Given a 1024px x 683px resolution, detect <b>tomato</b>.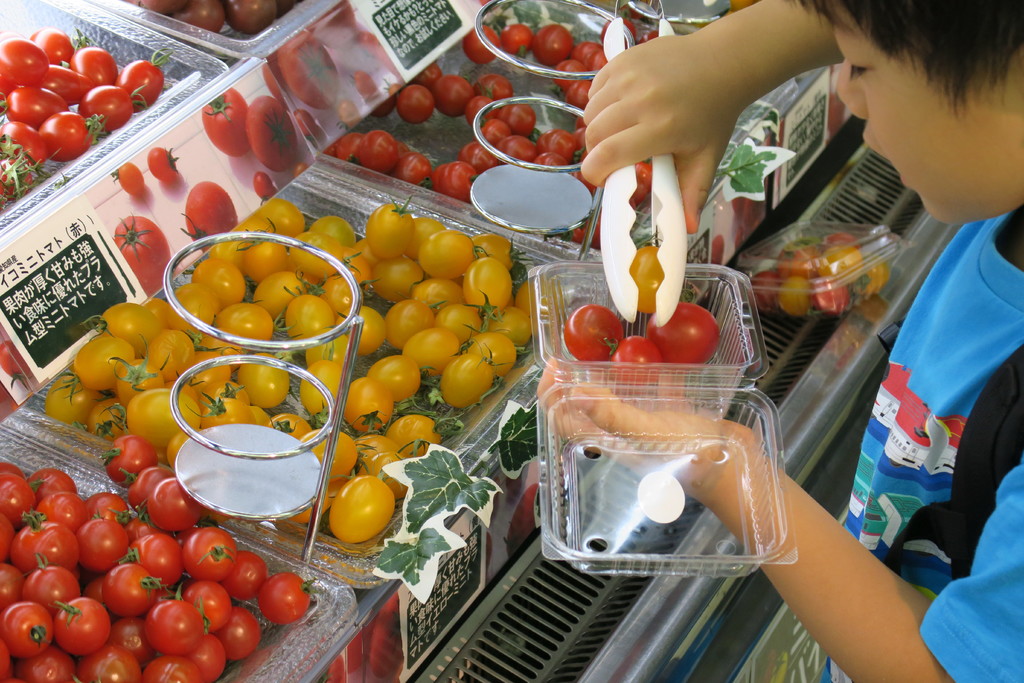
x1=500 y1=23 x2=531 y2=57.
